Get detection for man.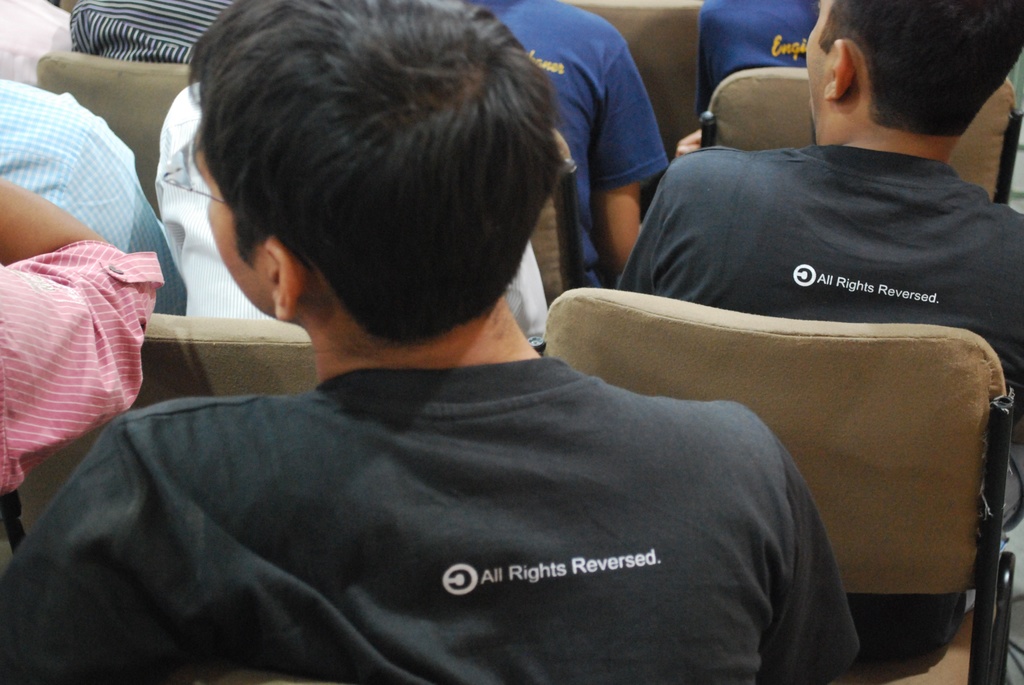
Detection: rect(0, 171, 165, 496).
